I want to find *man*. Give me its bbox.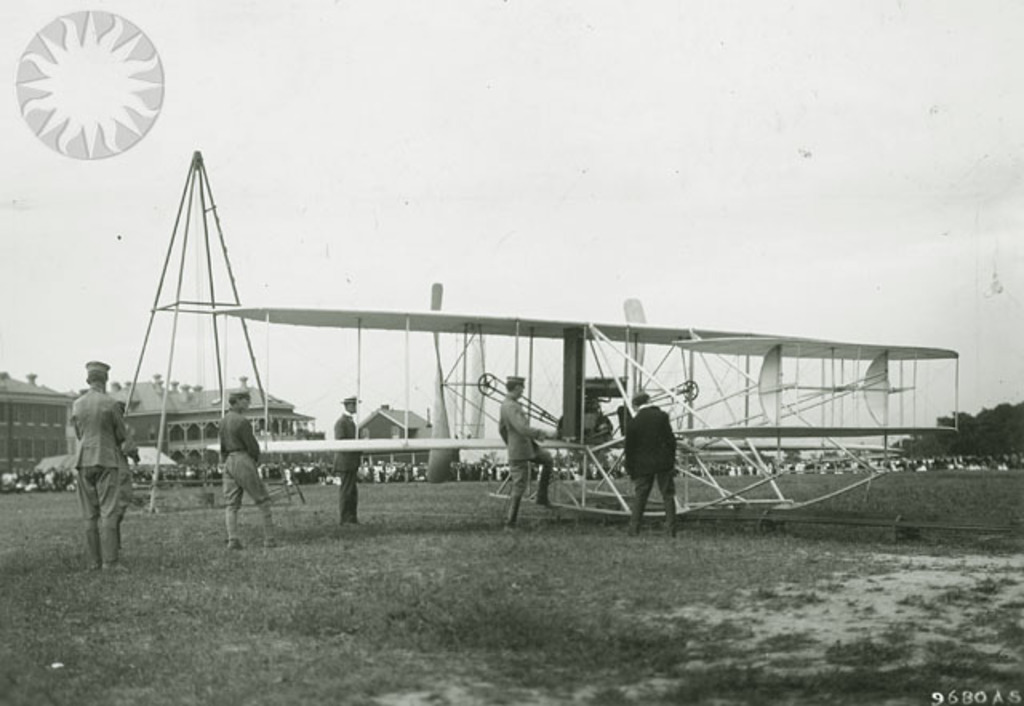
pyautogui.locateOnScreen(48, 351, 136, 572).
